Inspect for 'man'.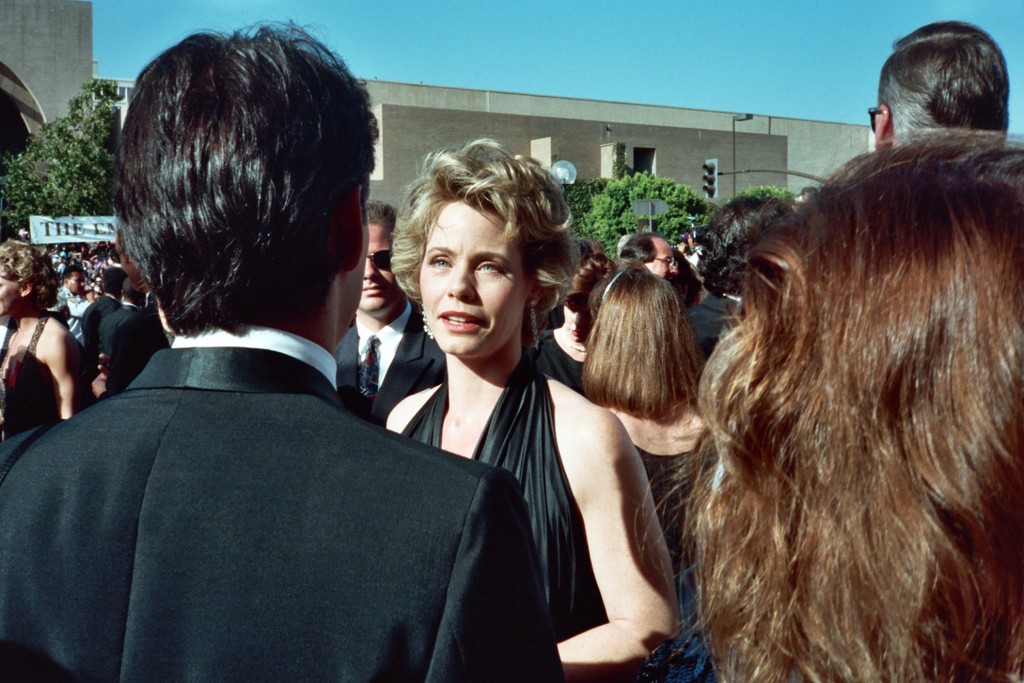
Inspection: <region>93, 276, 148, 393</region>.
